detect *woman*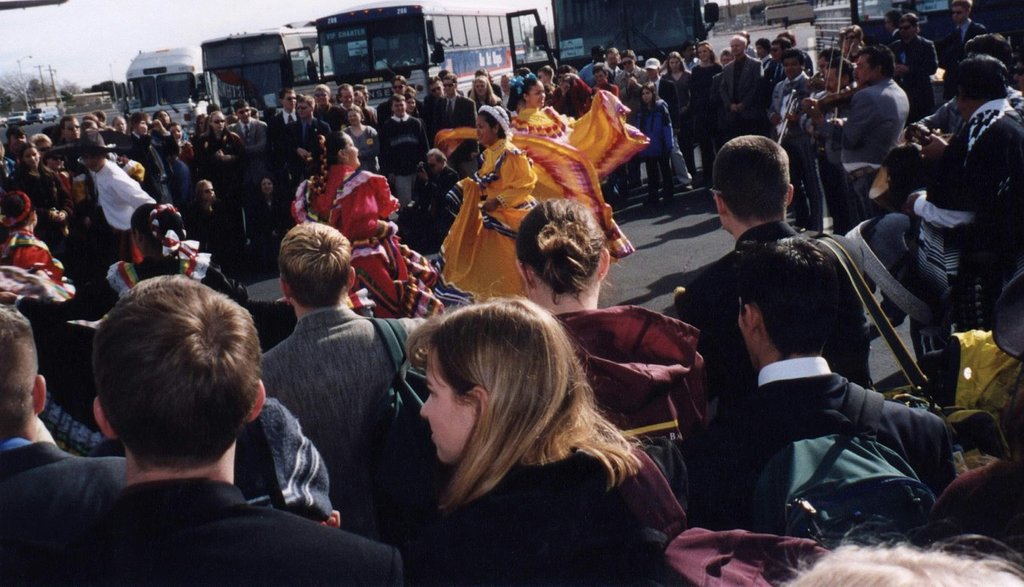
left=291, top=128, right=439, bottom=317
